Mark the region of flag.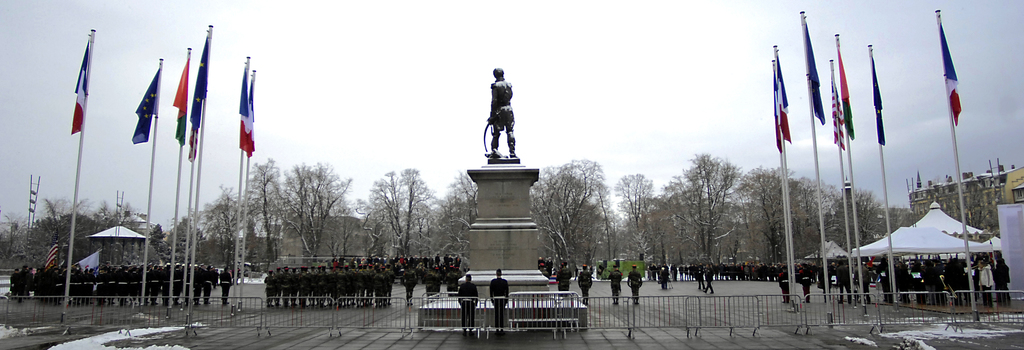
Region: left=824, top=78, right=845, bottom=152.
